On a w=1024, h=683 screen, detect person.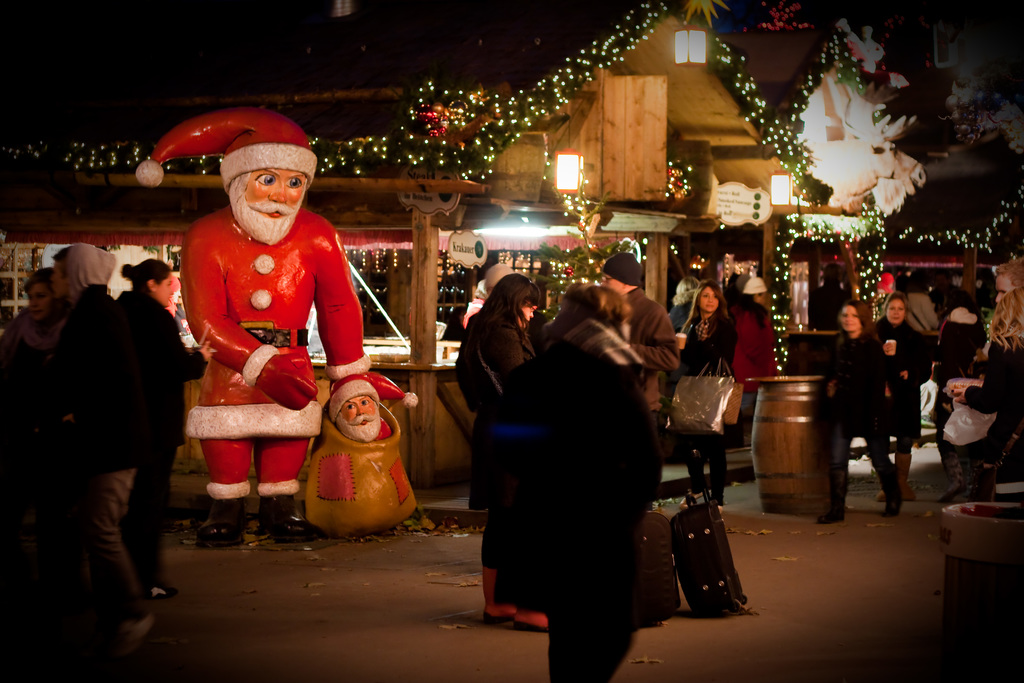
(left=97, top=252, right=223, bottom=544).
